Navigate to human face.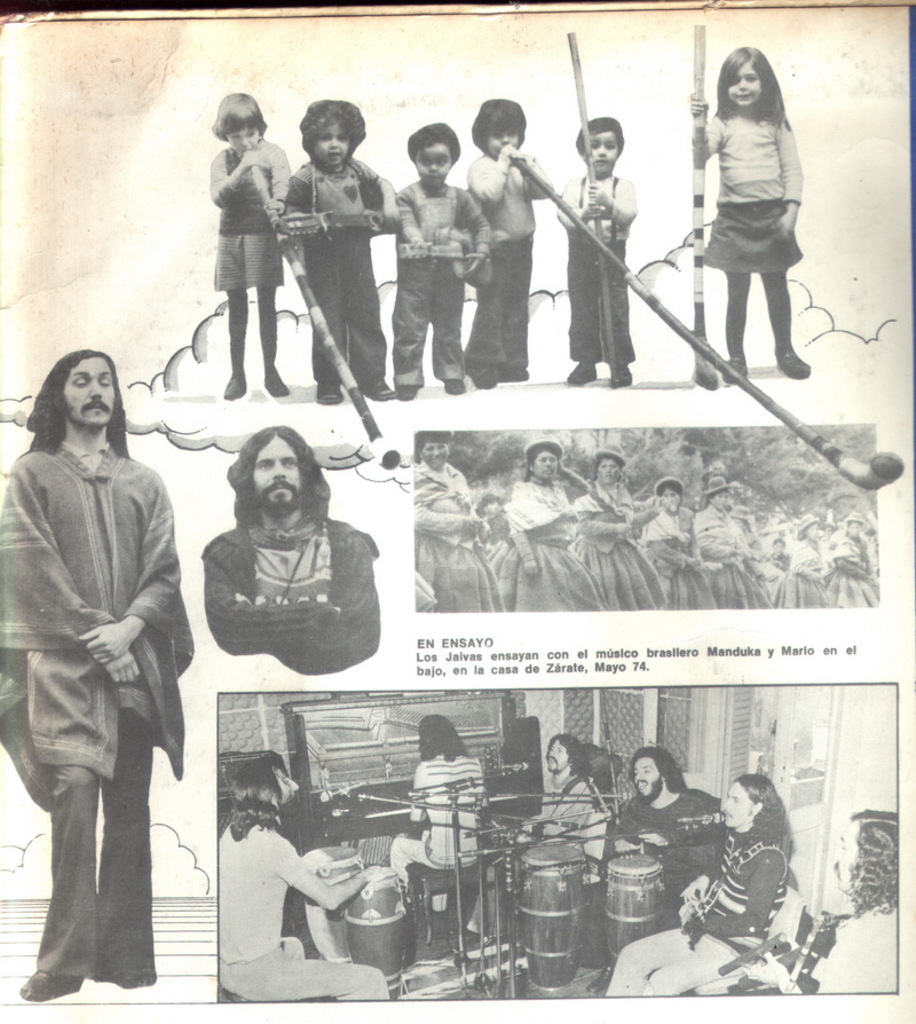
Navigation target: x1=317 y1=125 x2=349 y2=164.
